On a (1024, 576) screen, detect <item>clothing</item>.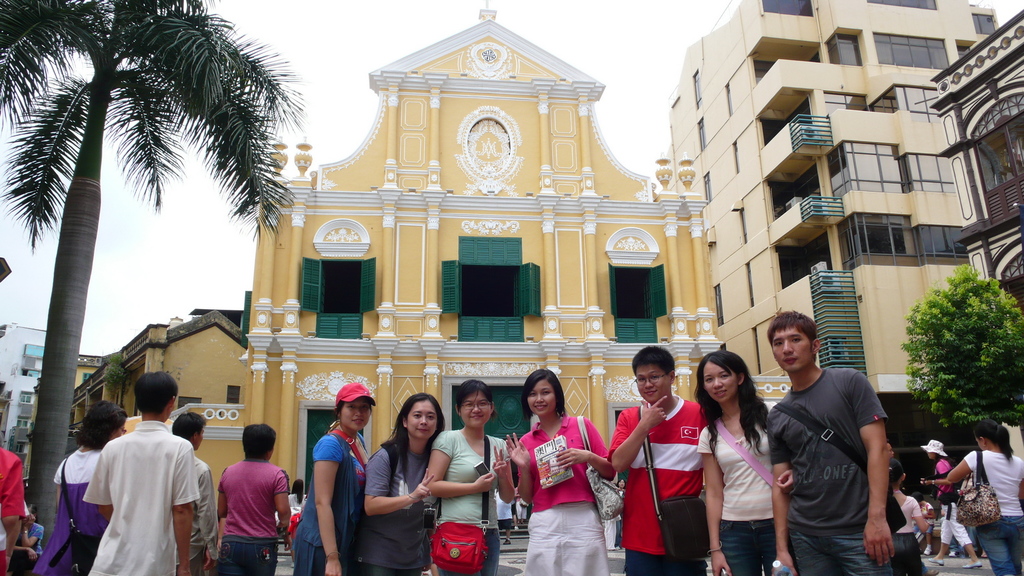
bbox=[942, 459, 974, 548].
